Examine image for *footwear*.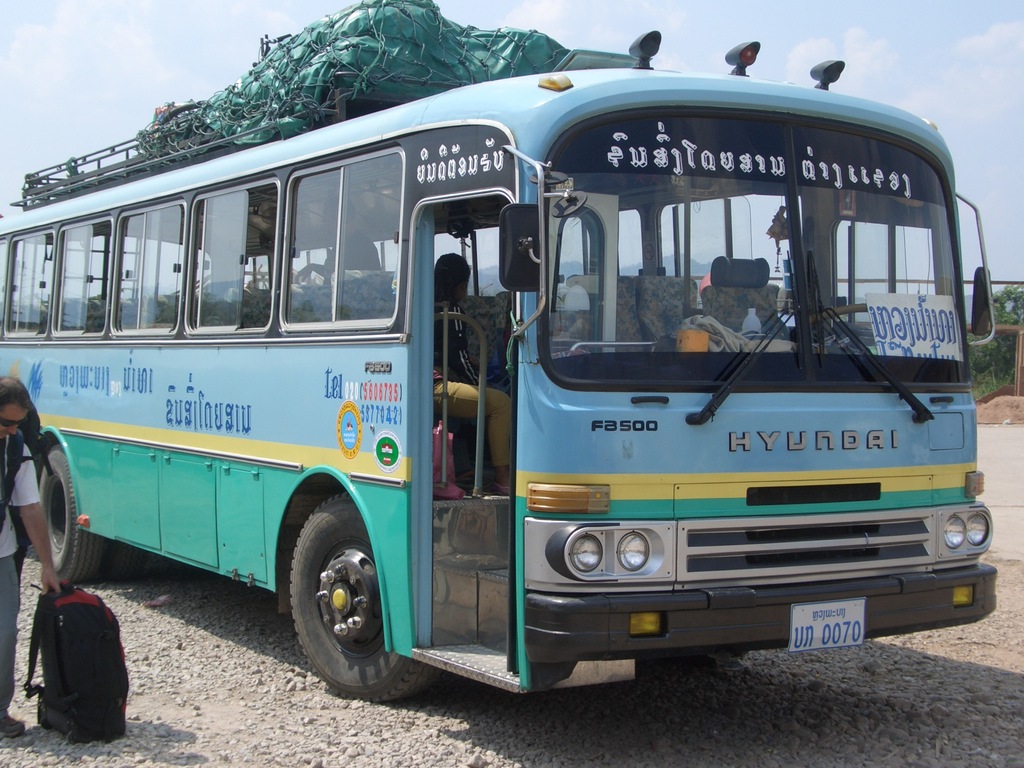
Examination result: {"x1": 495, "y1": 478, "x2": 518, "y2": 493}.
